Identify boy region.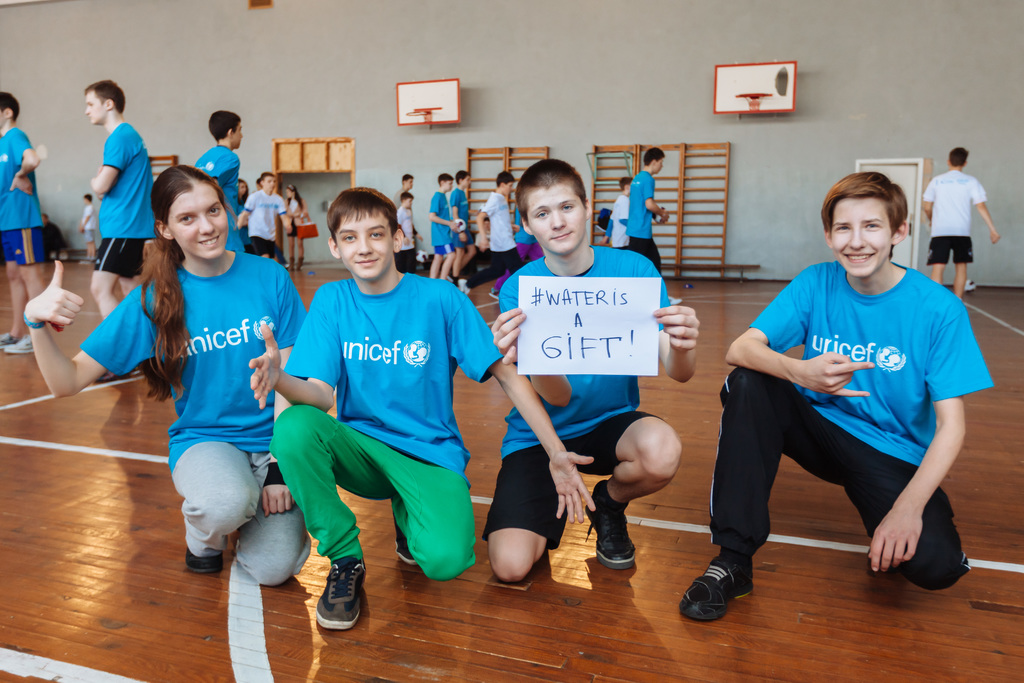
Region: 249 188 594 629.
